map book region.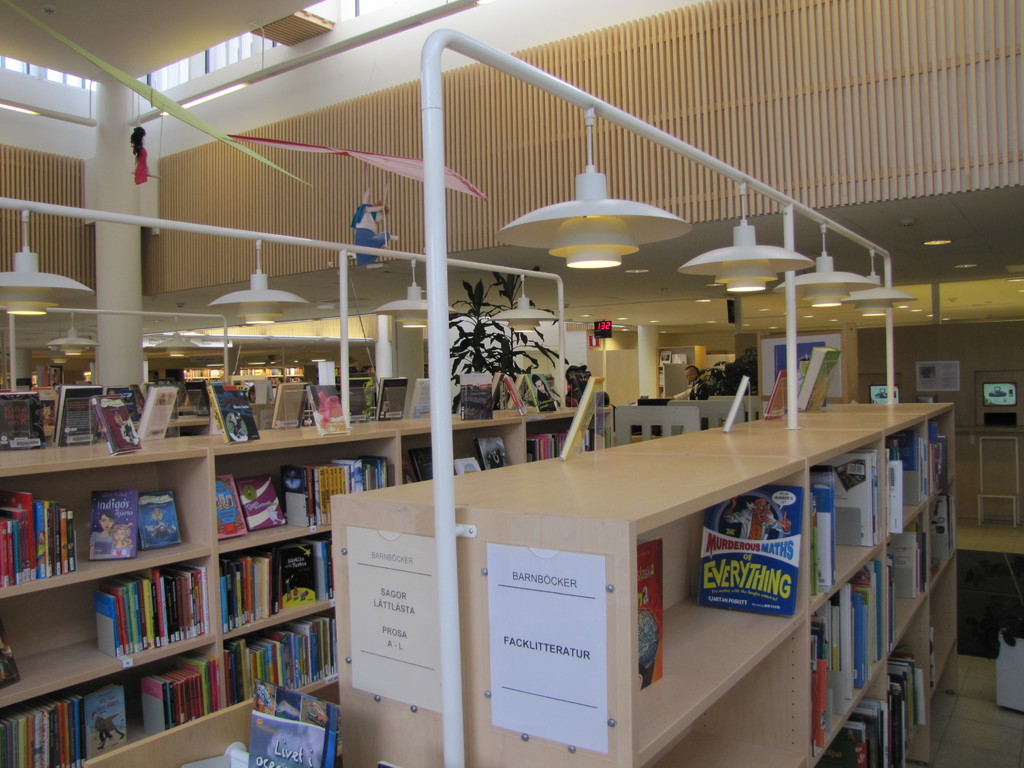
Mapped to <bbox>89, 488, 139, 559</bbox>.
